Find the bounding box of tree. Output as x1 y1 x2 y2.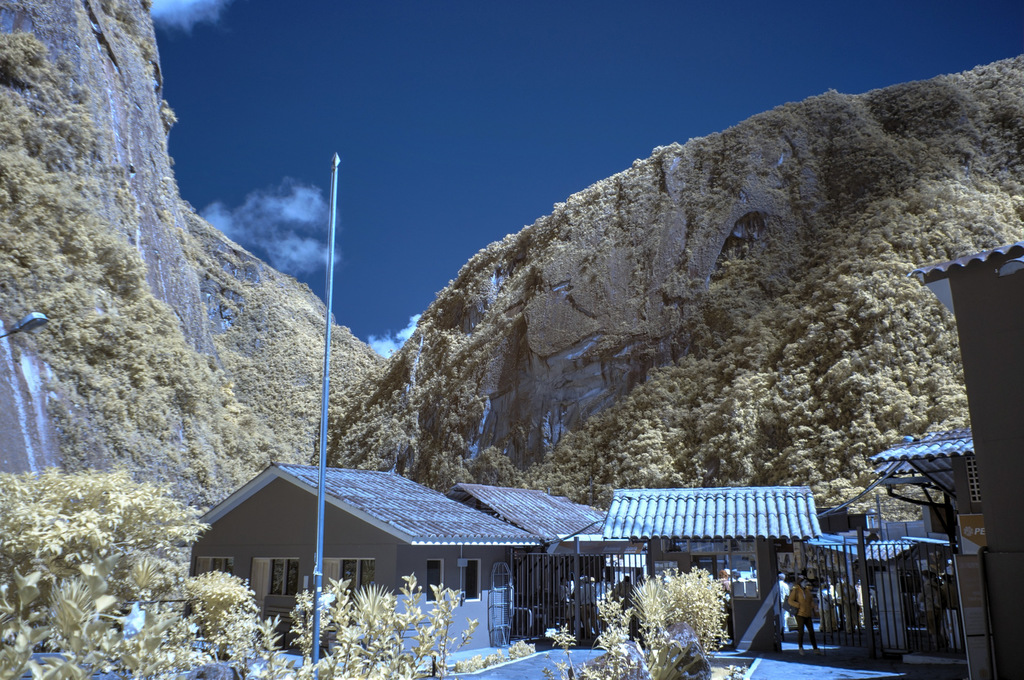
0 475 260 672.
